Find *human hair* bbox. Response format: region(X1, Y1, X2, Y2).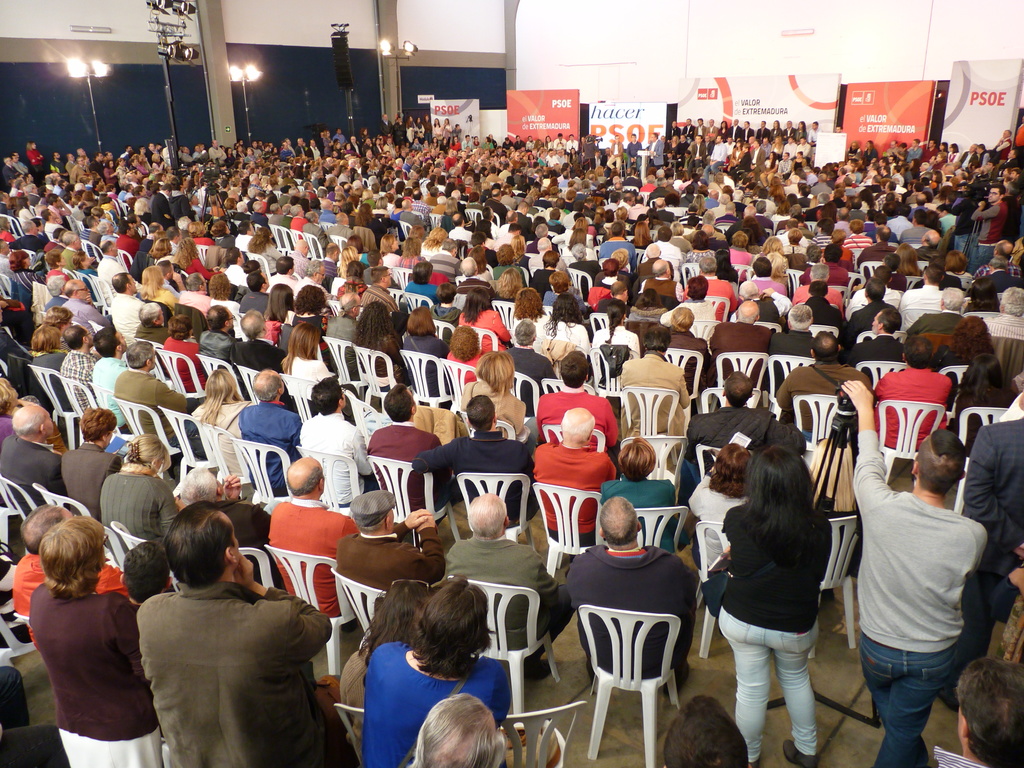
region(286, 468, 324, 497).
